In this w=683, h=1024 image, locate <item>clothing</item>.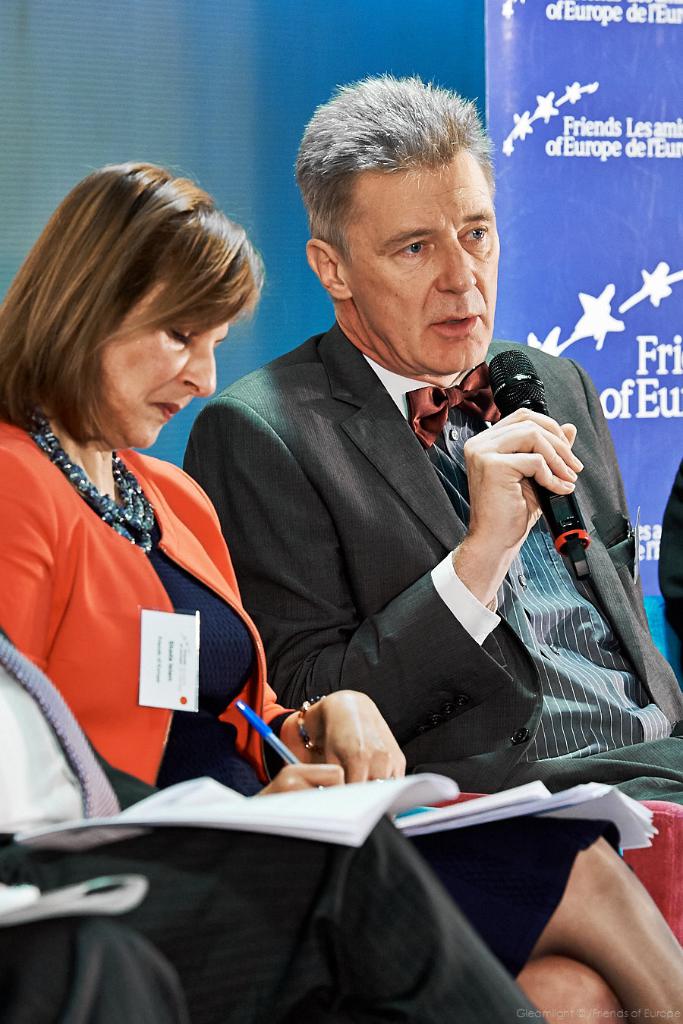
Bounding box: bbox=[179, 307, 682, 809].
